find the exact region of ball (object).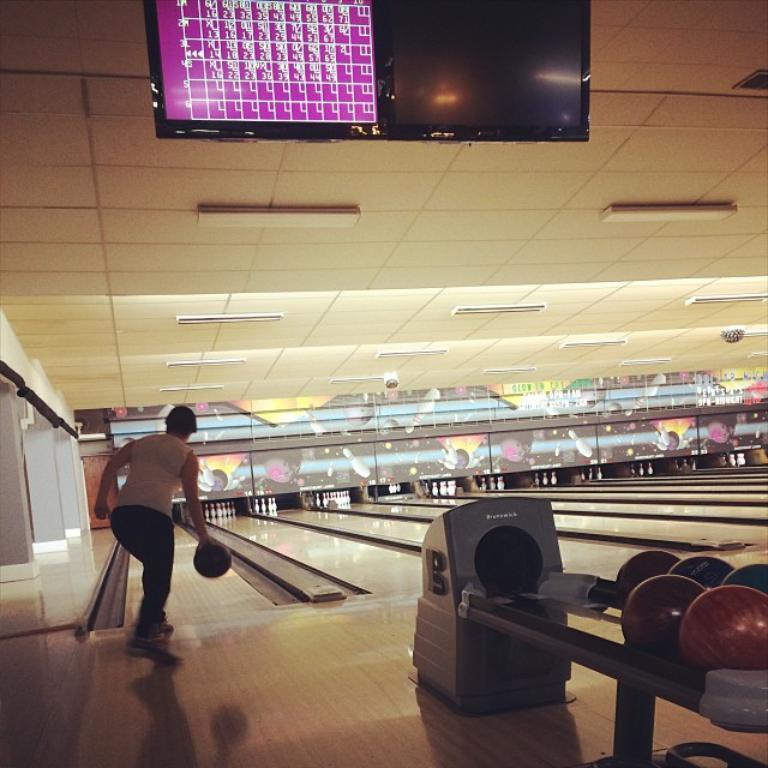
Exact region: 623,574,703,656.
